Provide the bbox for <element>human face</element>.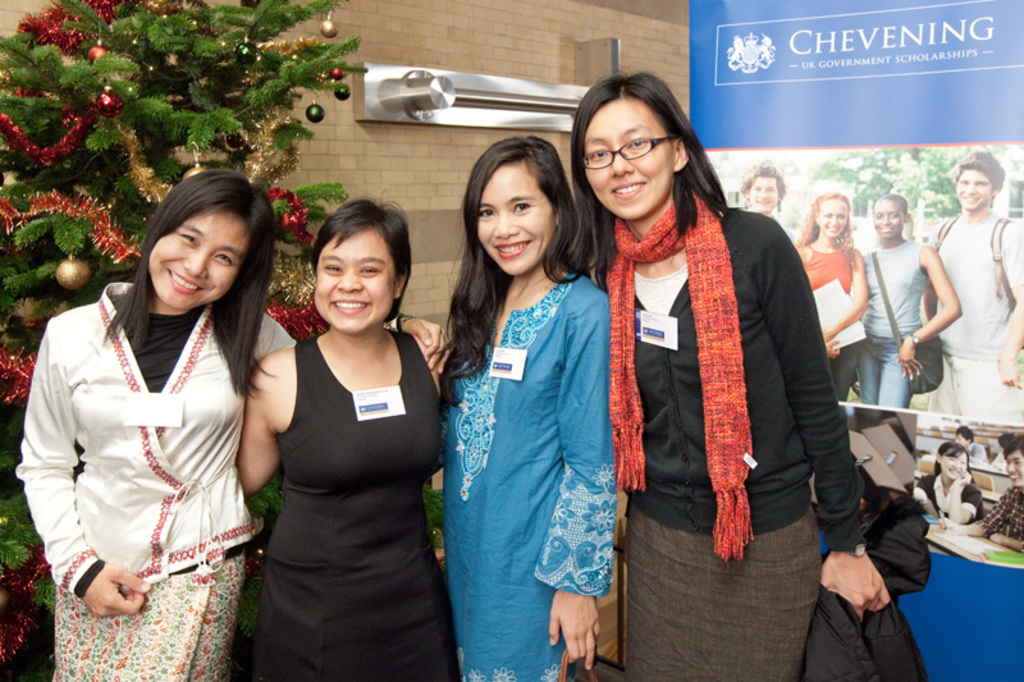
region(147, 209, 248, 313).
